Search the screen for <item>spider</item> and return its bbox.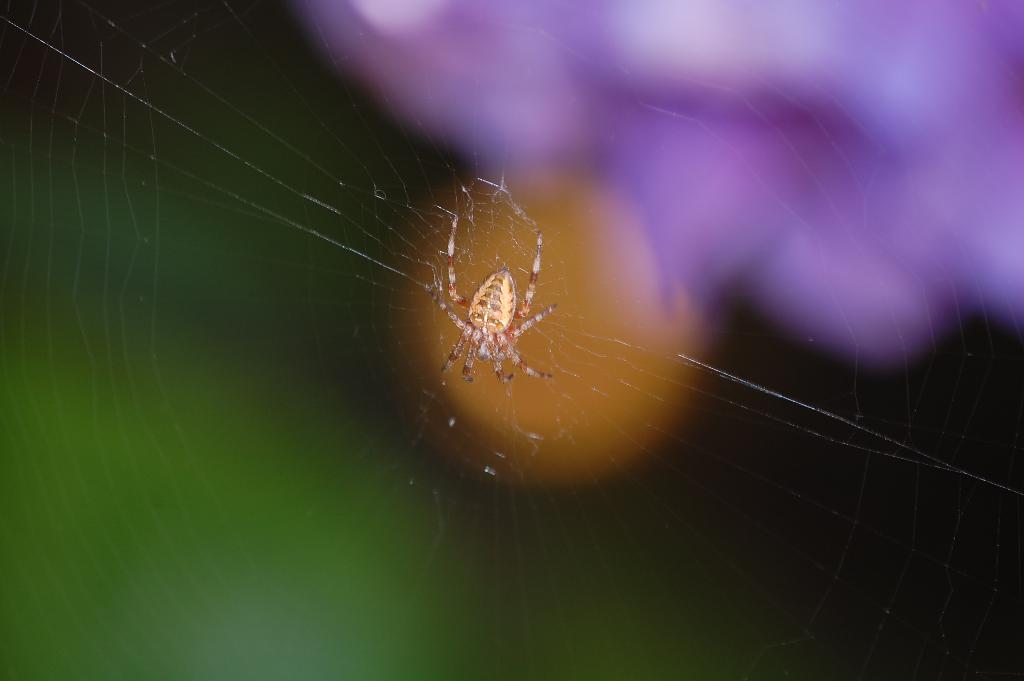
Found: bbox=[422, 203, 557, 403].
